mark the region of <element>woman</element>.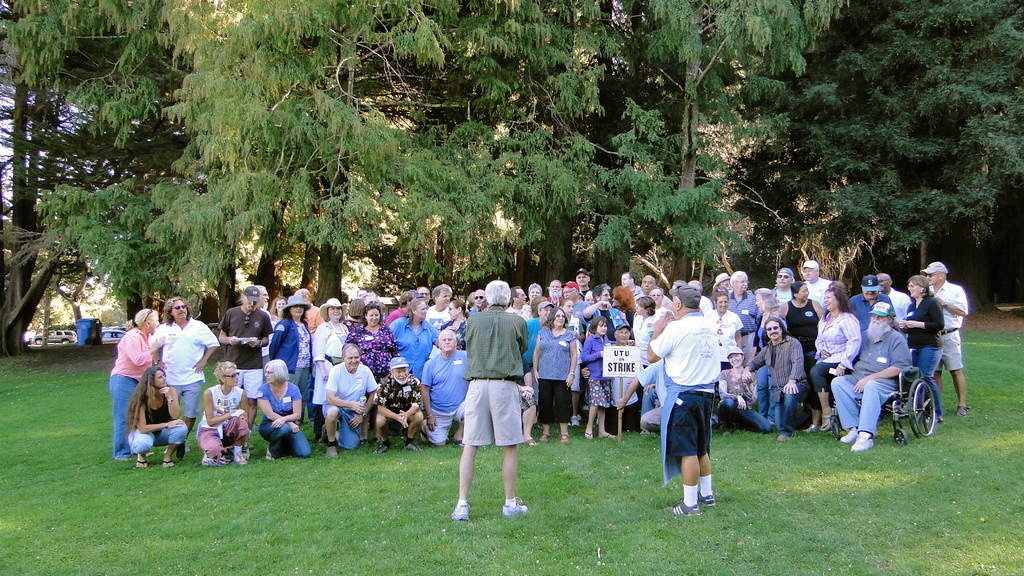
Region: bbox=(746, 288, 780, 362).
